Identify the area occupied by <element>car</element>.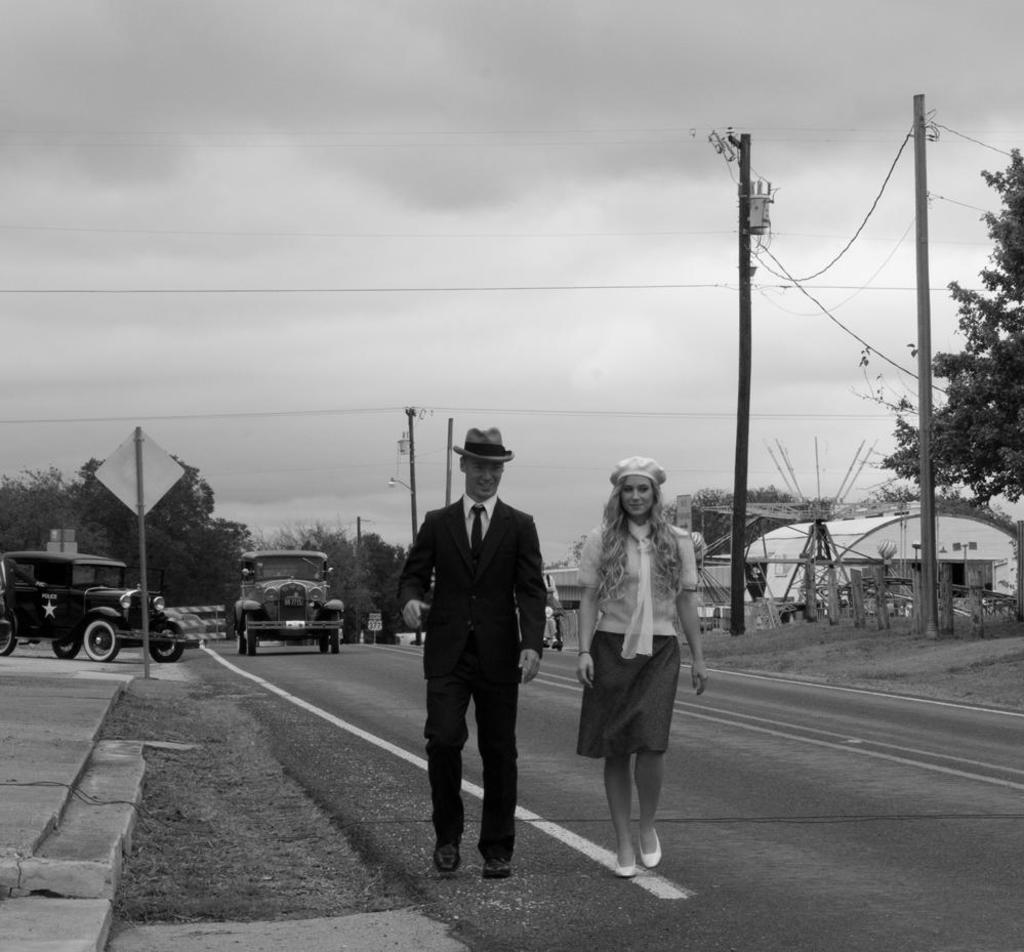
Area: x1=235, y1=547, x2=345, y2=660.
